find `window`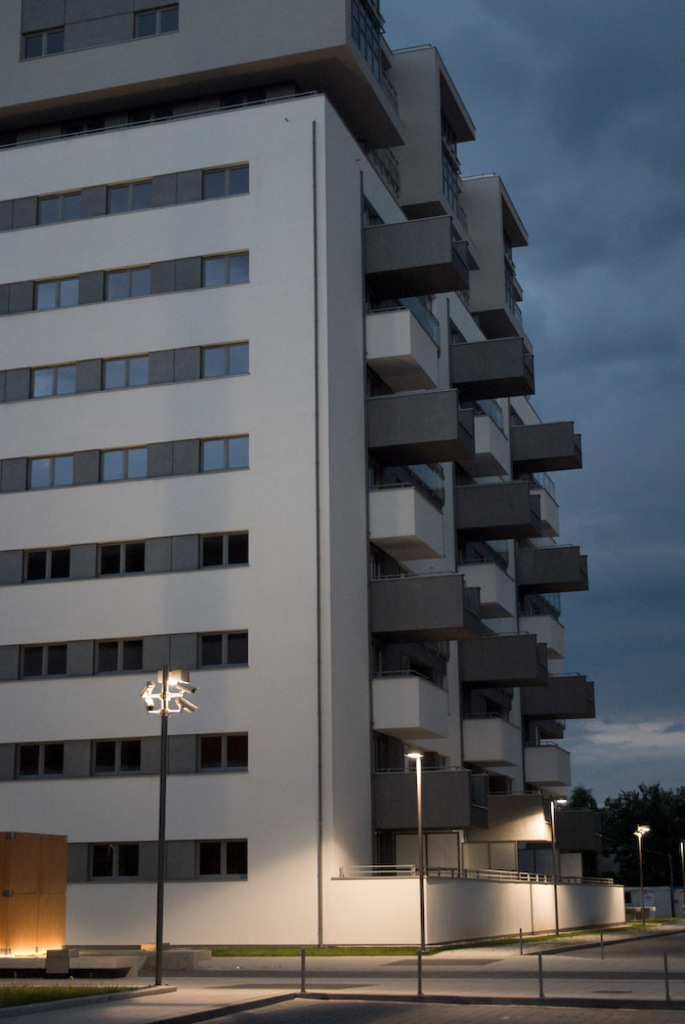
x1=0, y1=525, x2=253, y2=589
